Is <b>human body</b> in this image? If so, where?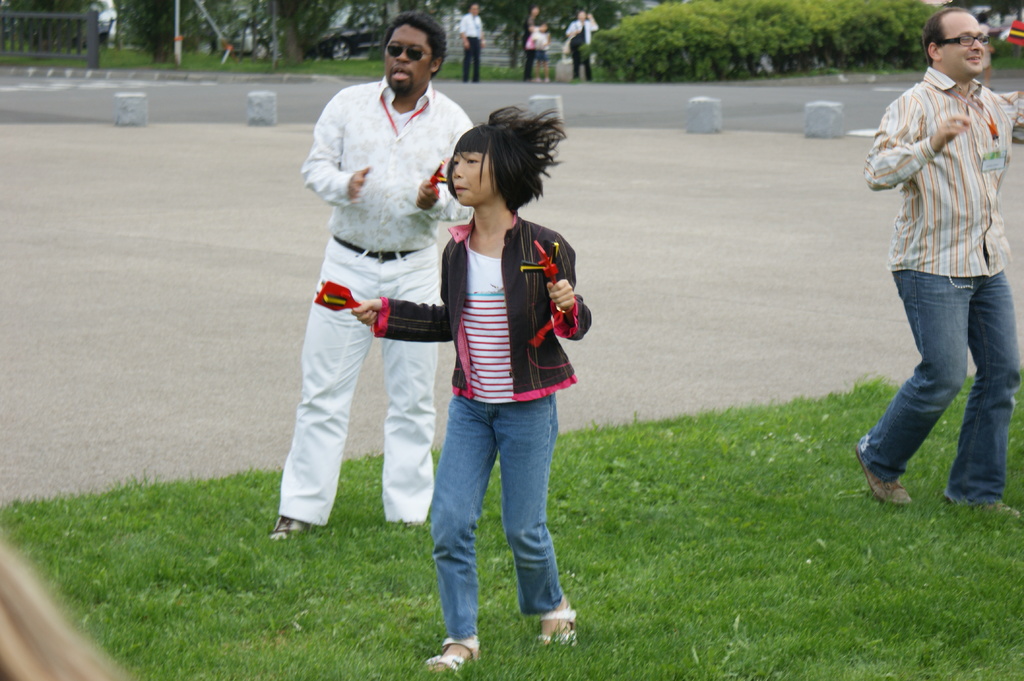
Yes, at select_region(367, 204, 586, 642).
